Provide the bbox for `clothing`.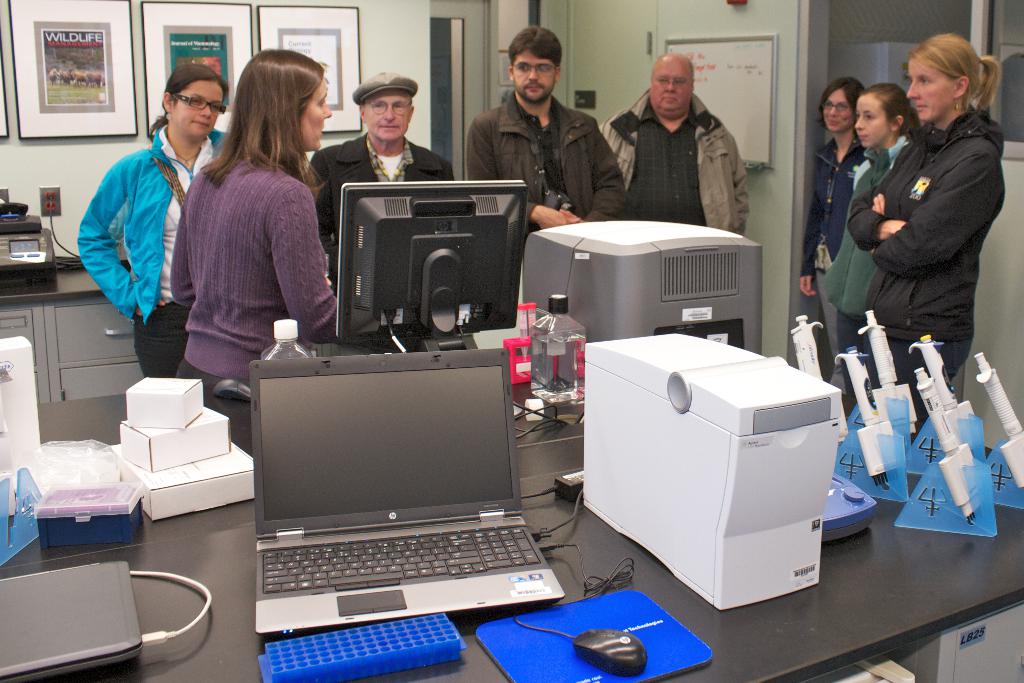
<box>466,92,631,259</box>.
